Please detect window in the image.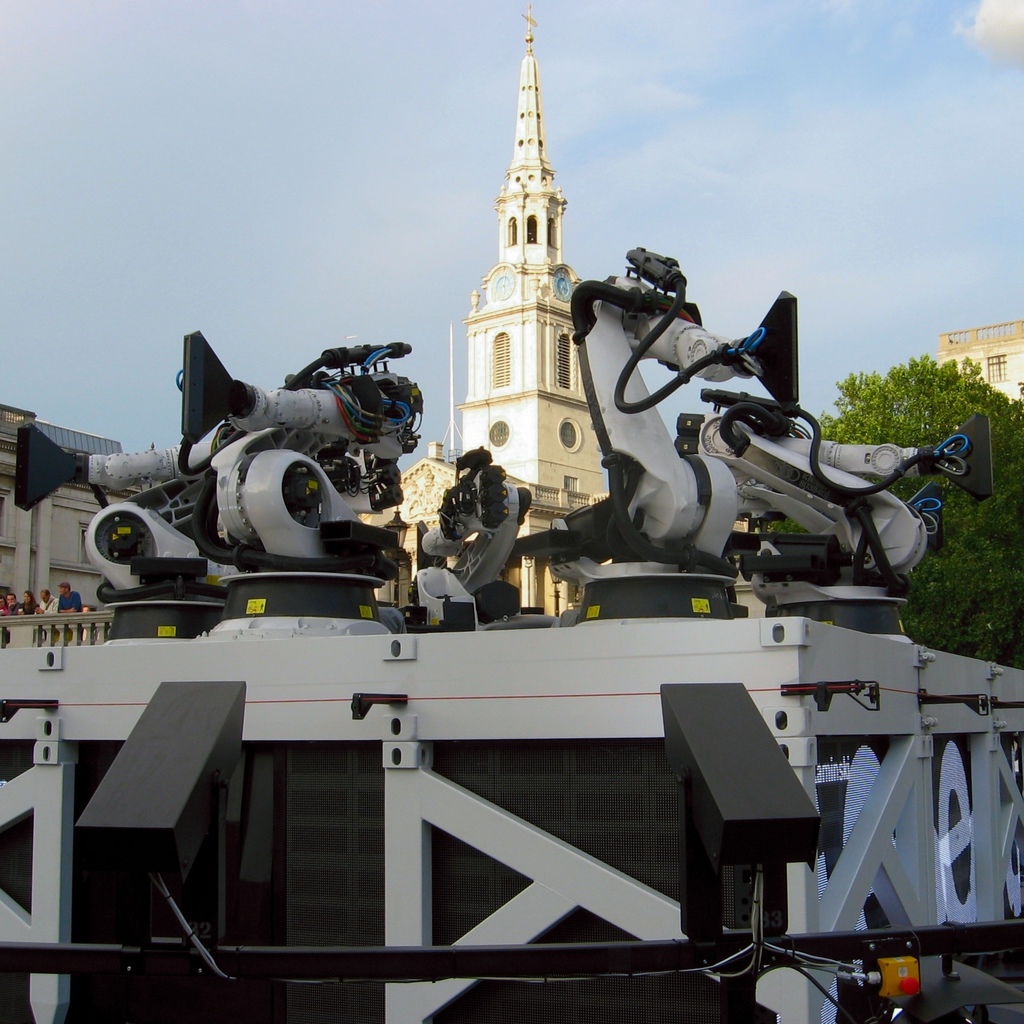
BBox(488, 417, 511, 447).
